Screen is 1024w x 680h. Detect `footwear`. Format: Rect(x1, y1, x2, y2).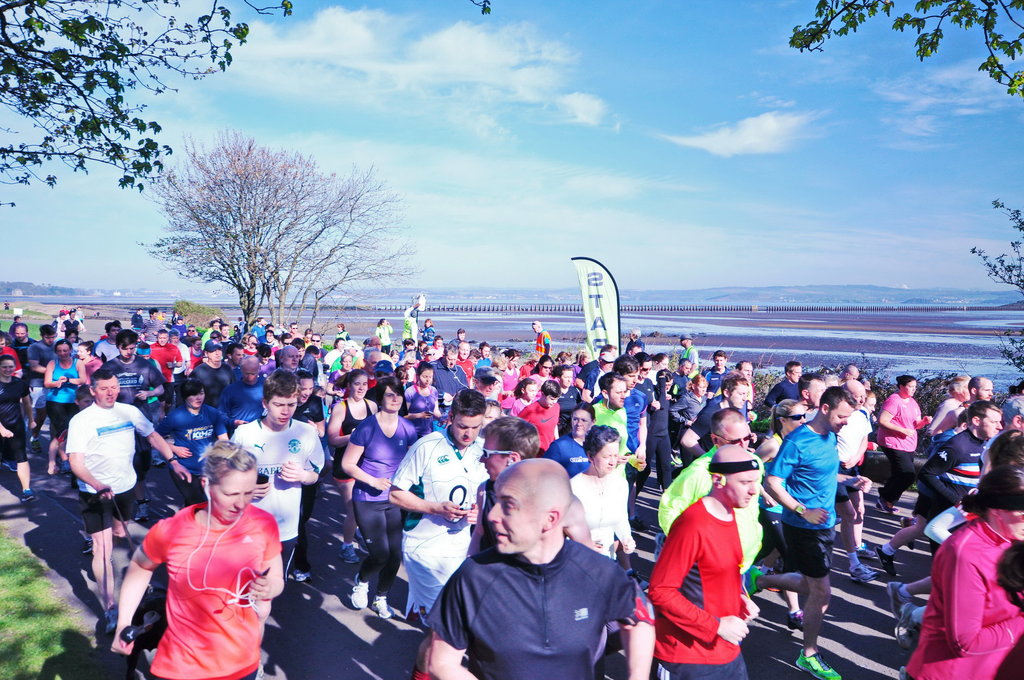
Rect(900, 515, 915, 552).
